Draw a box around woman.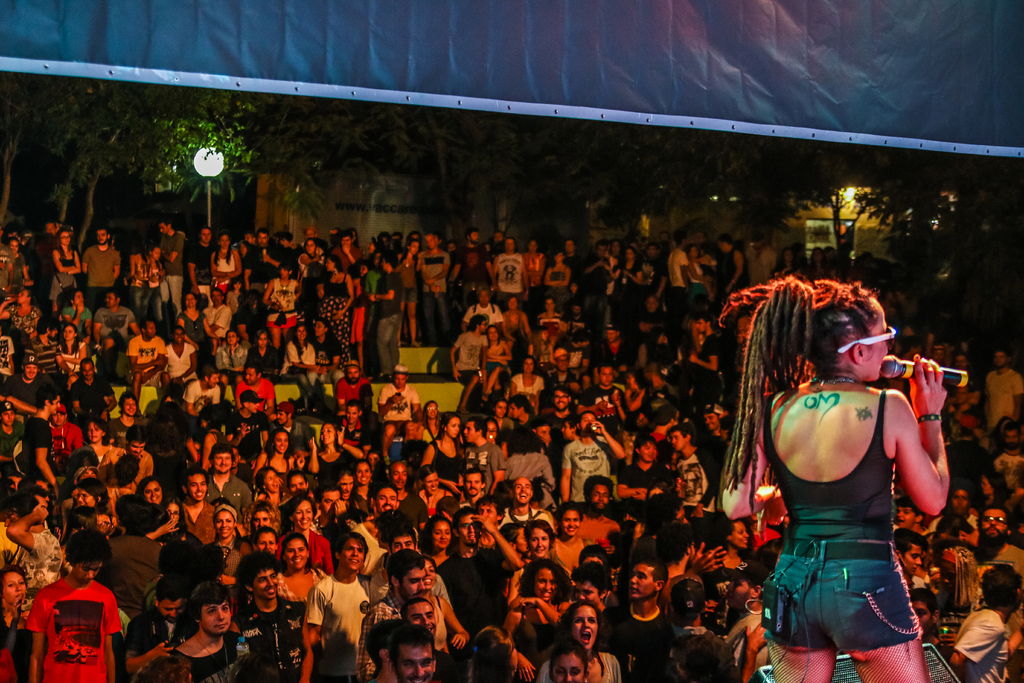
[x1=554, y1=647, x2=585, y2=682].
